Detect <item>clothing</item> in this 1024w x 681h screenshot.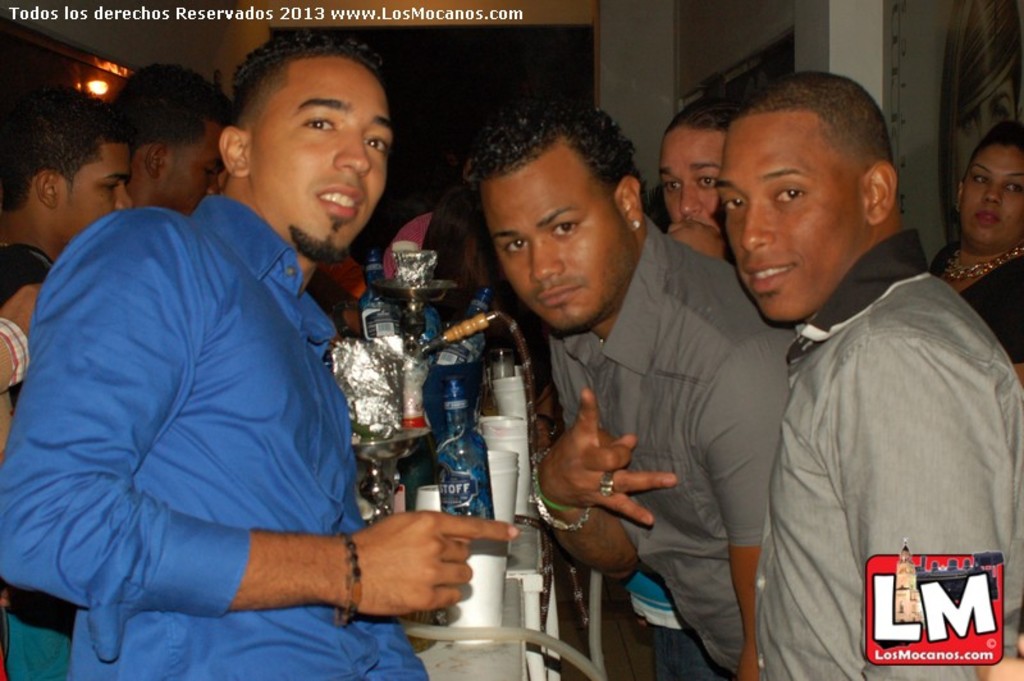
Detection: 27/115/420/654.
